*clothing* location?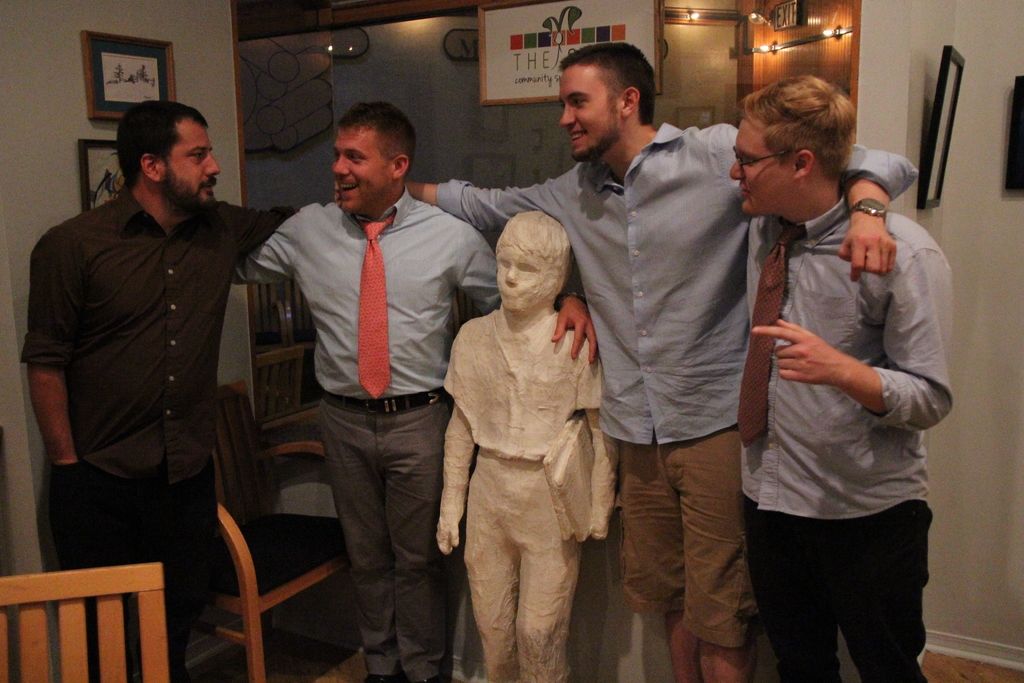
{"left": 744, "top": 192, "right": 955, "bottom": 682}
